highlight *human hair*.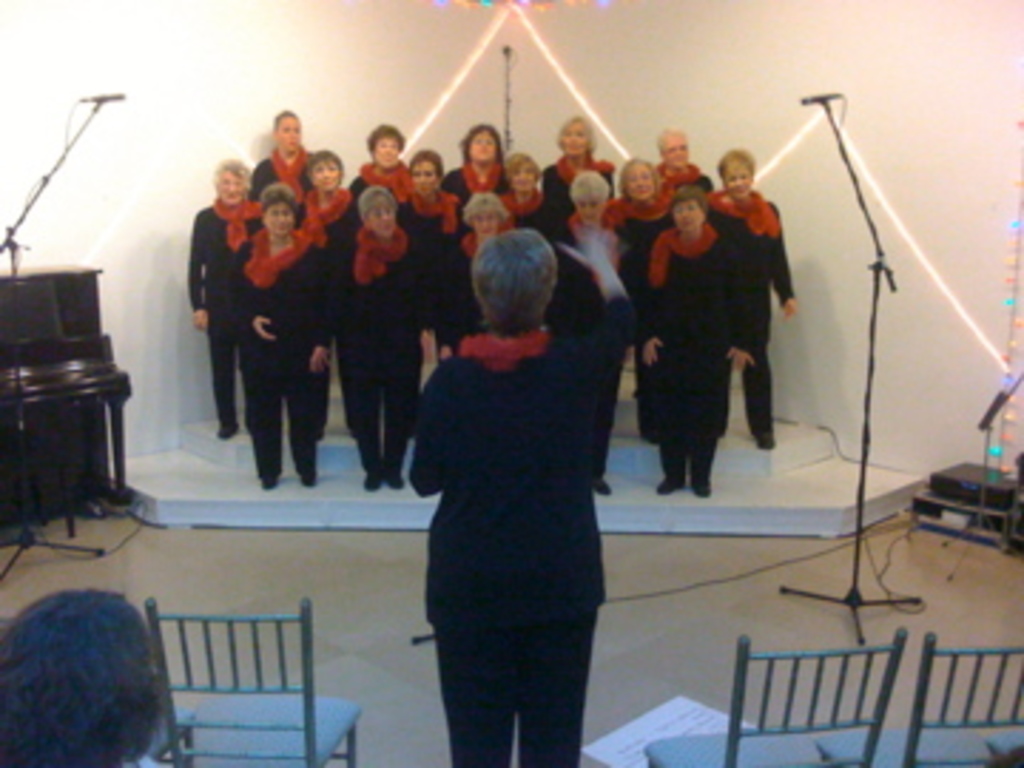
Highlighted region: {"x1": 651, "y1": 122, "x2": 691, "y2": 165}.
